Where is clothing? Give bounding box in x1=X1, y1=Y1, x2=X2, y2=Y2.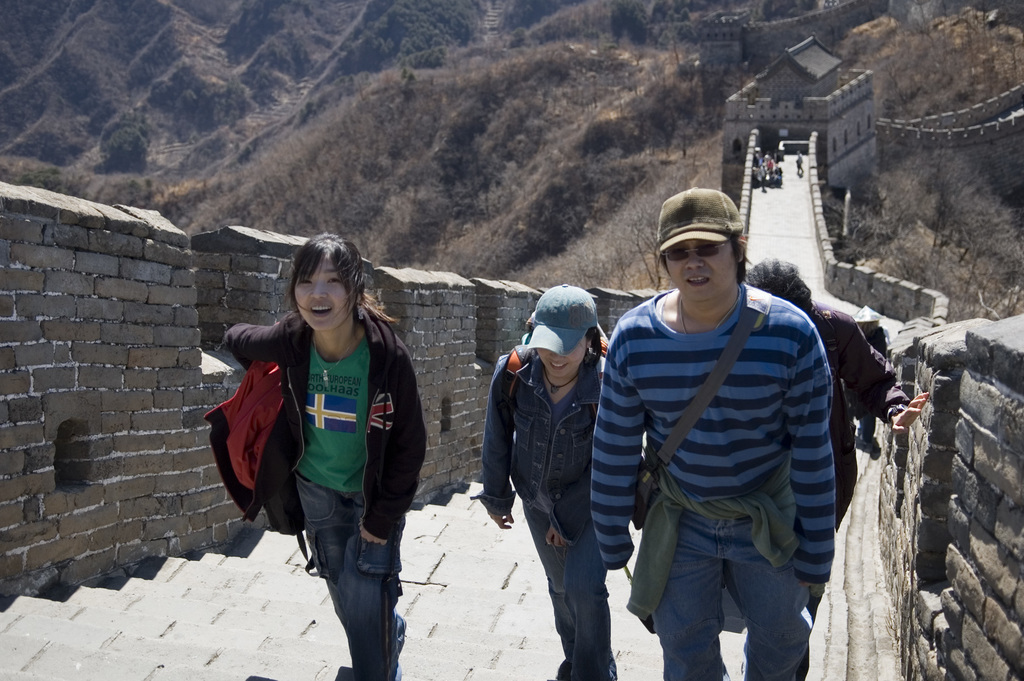
x1=468, y1=350, x2=617, y2=680.
